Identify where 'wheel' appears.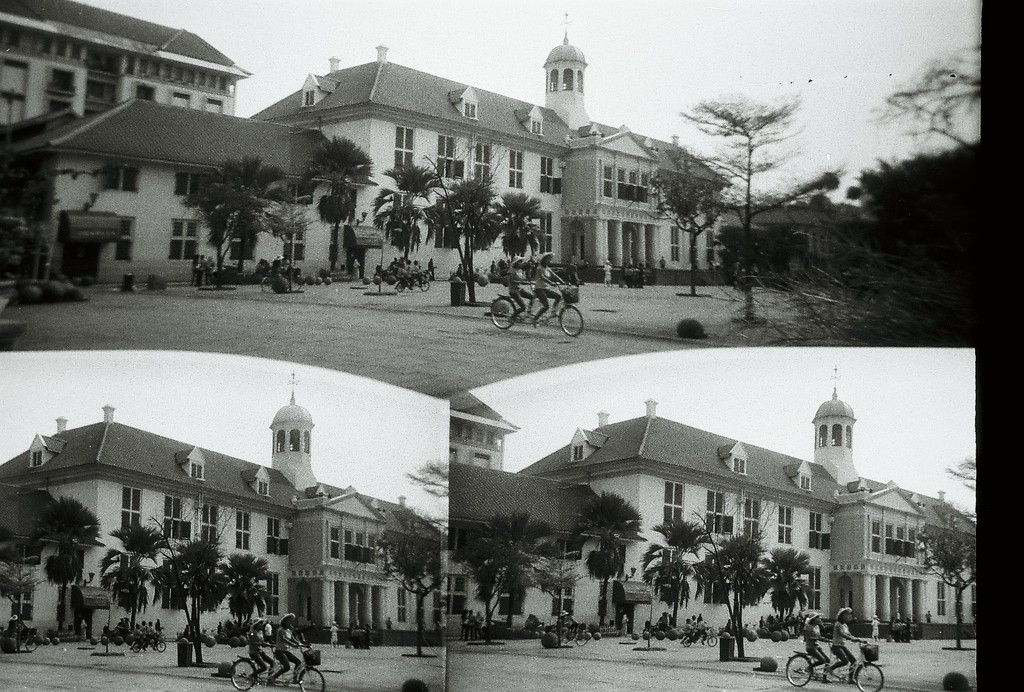
Appears at x1=396 y1=283 x2=404 y2=292.
